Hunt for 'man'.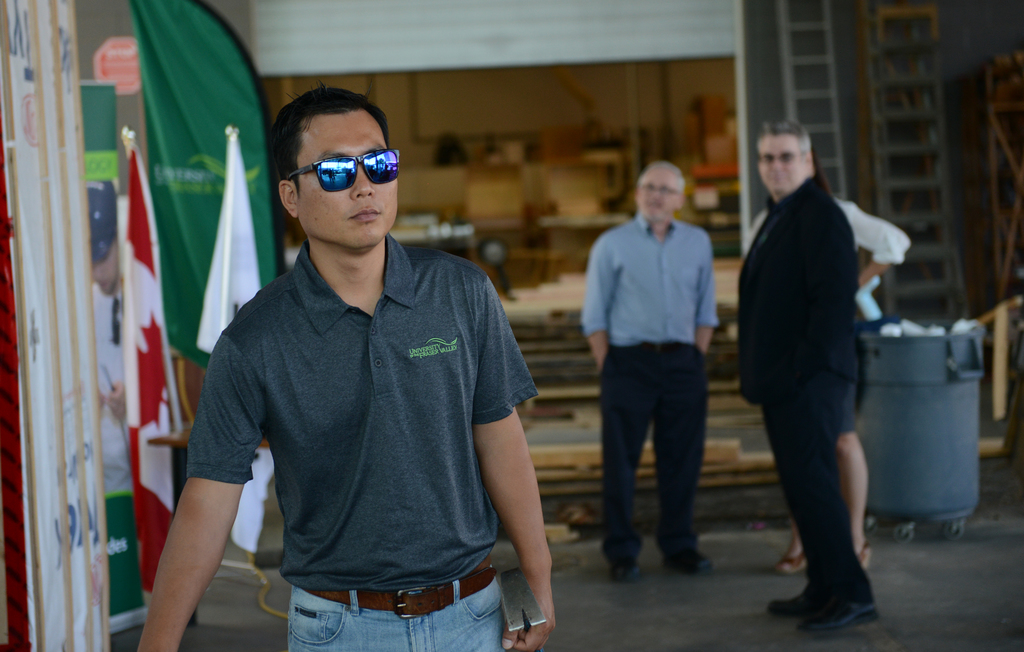
Hunted down at x1=136 y1=83 x2=557 y2=651.
